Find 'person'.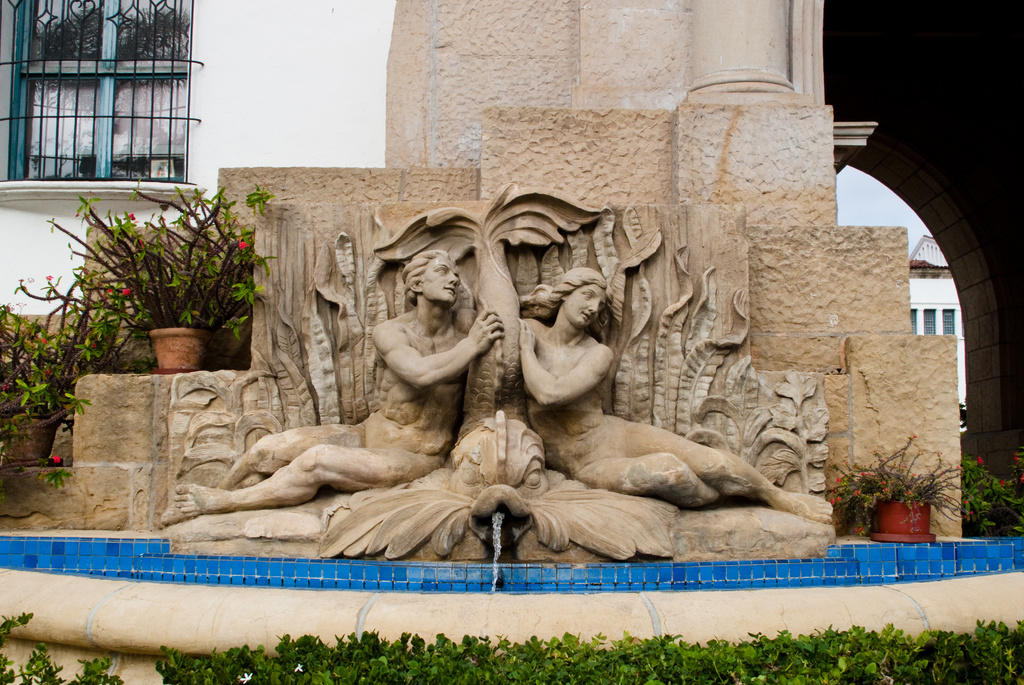
<box>172,247,504,521</box>.
